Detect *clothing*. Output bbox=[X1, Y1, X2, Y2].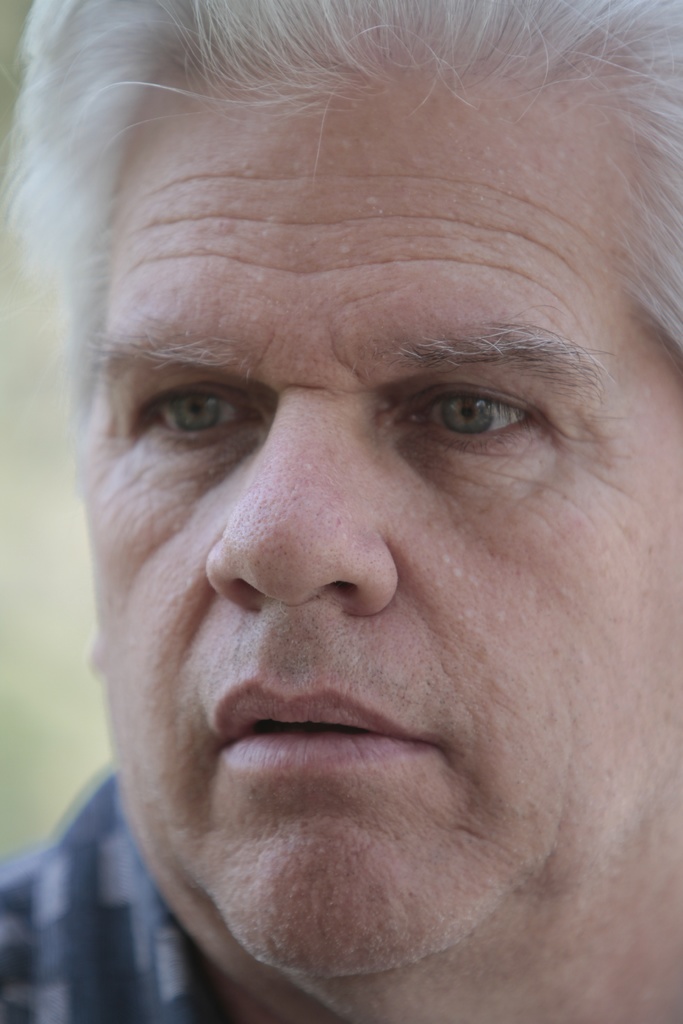
bbox=[0, 768, 219, 1023].
